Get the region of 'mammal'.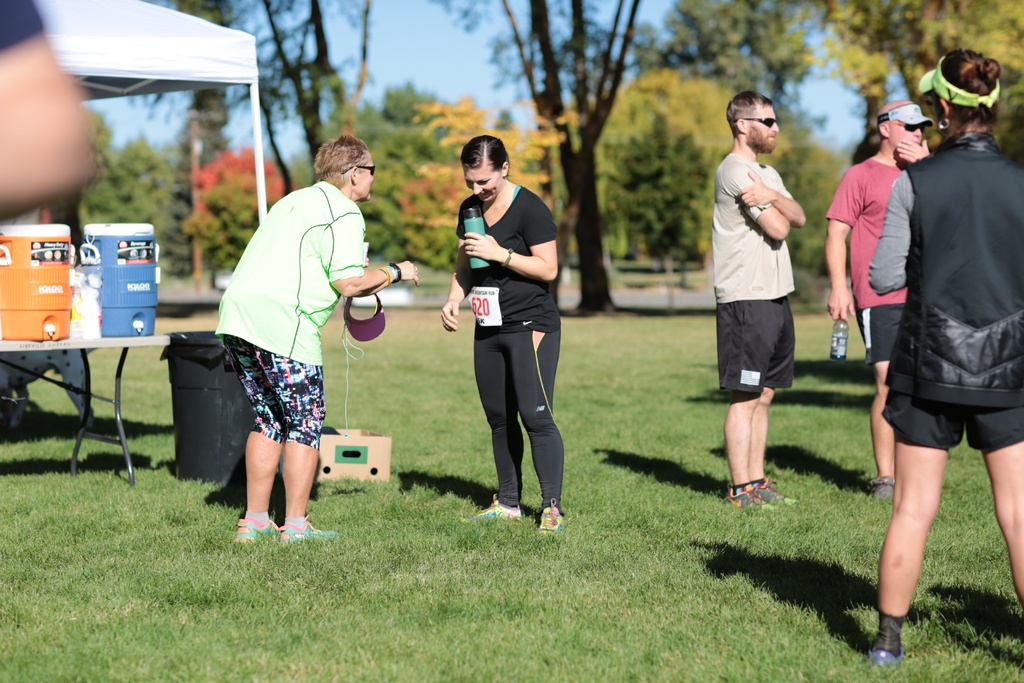
region(714, 90, 807, 514).
